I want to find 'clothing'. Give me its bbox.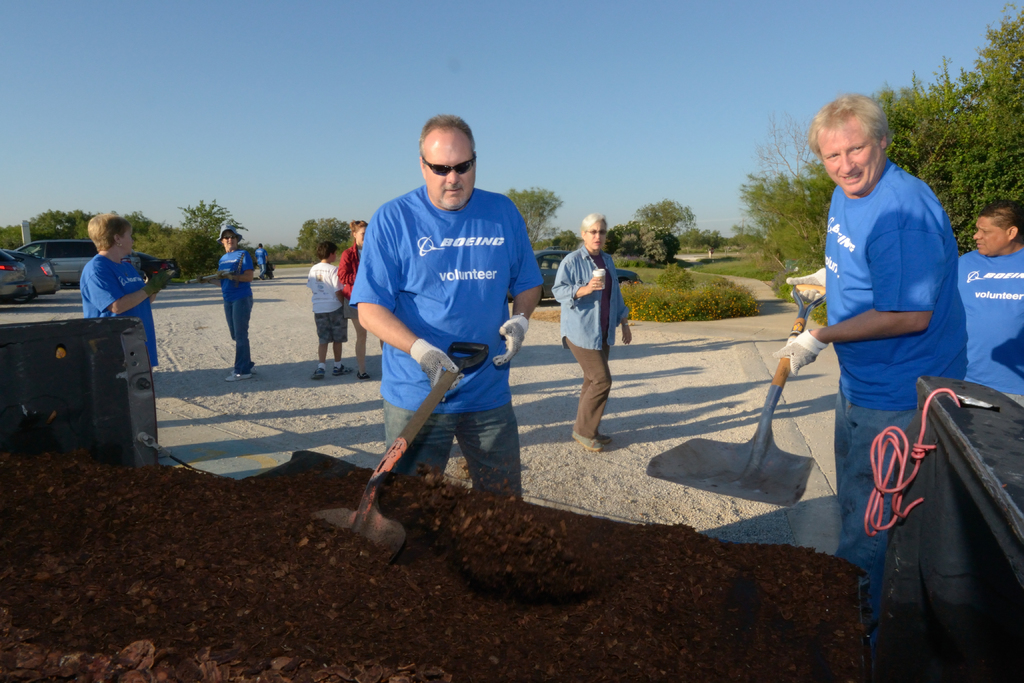
bbox=[306, 248, 348, 347].
